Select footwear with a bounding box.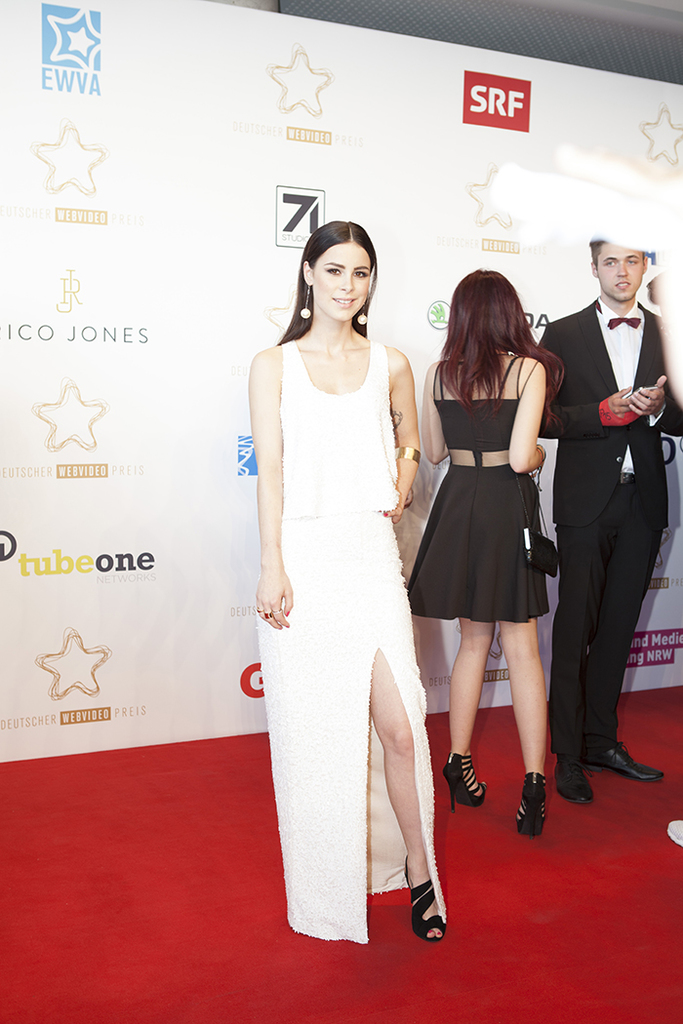
{"left": 515, "top": 770, "right": 552, "bottom": 842}.
